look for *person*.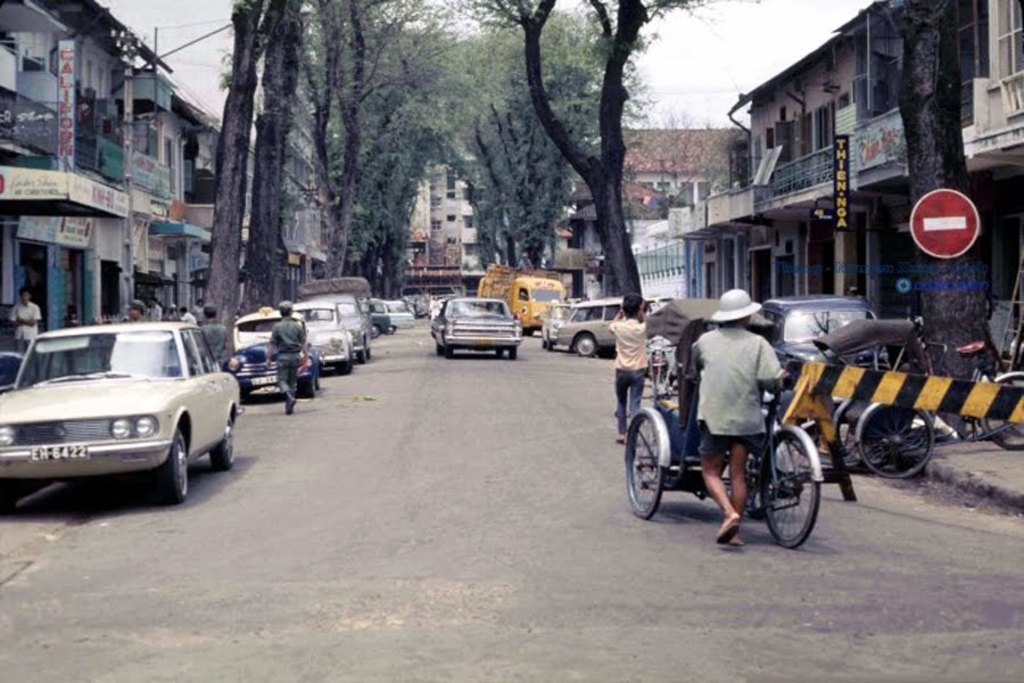
Found: {"x1": 670, "y1": 280, "x2": 790, "y2": 532}.
